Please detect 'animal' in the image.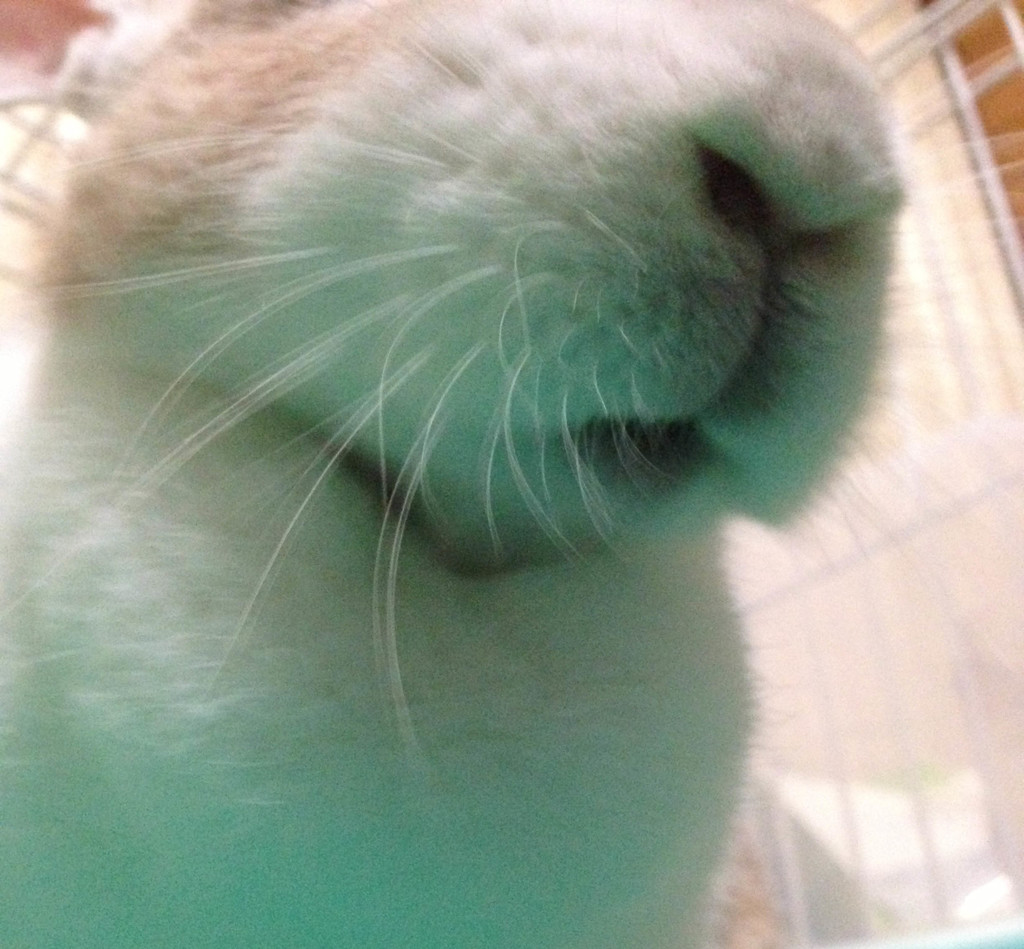
detection(0, 0, 1023, 948).
